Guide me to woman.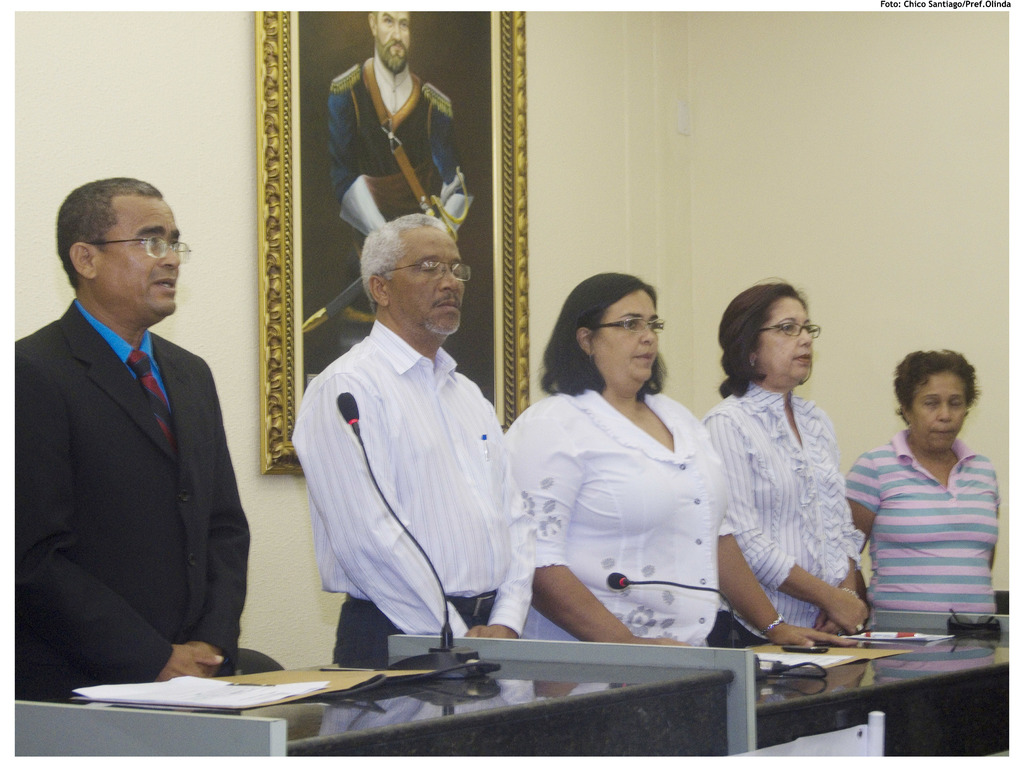
Guidance: pyautogui.locateOnScreen(837, 351, 1001, 614).
